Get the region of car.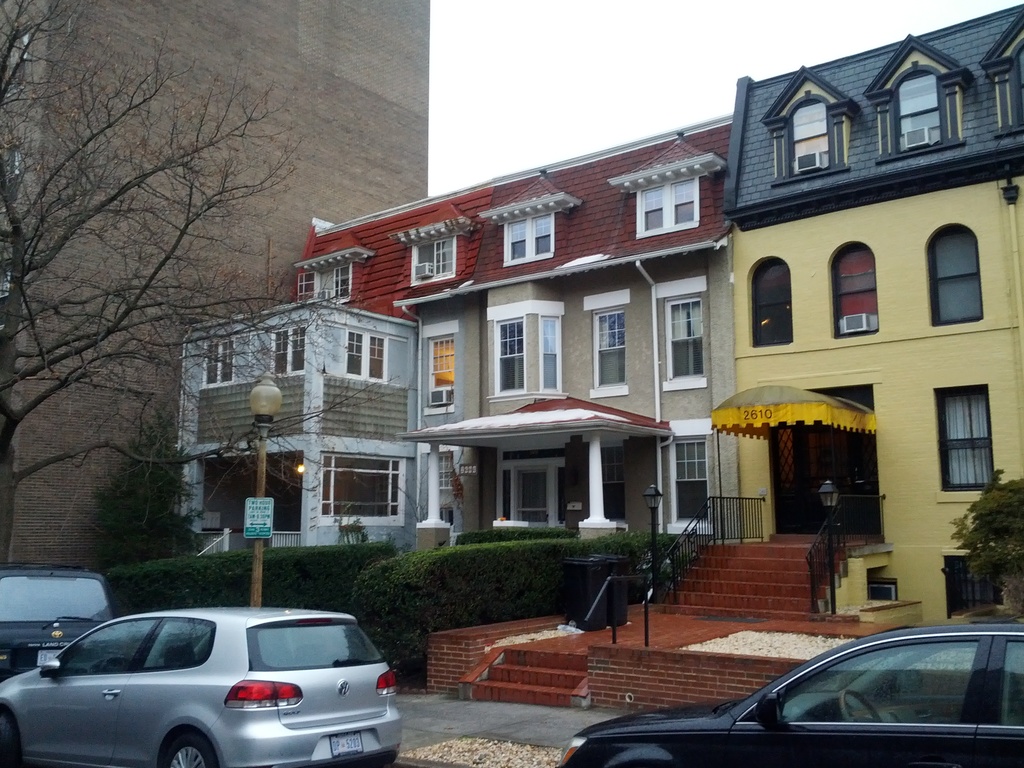
{"x1": 558, "y1": 625, "x2": 1023, "y2": 767}.
